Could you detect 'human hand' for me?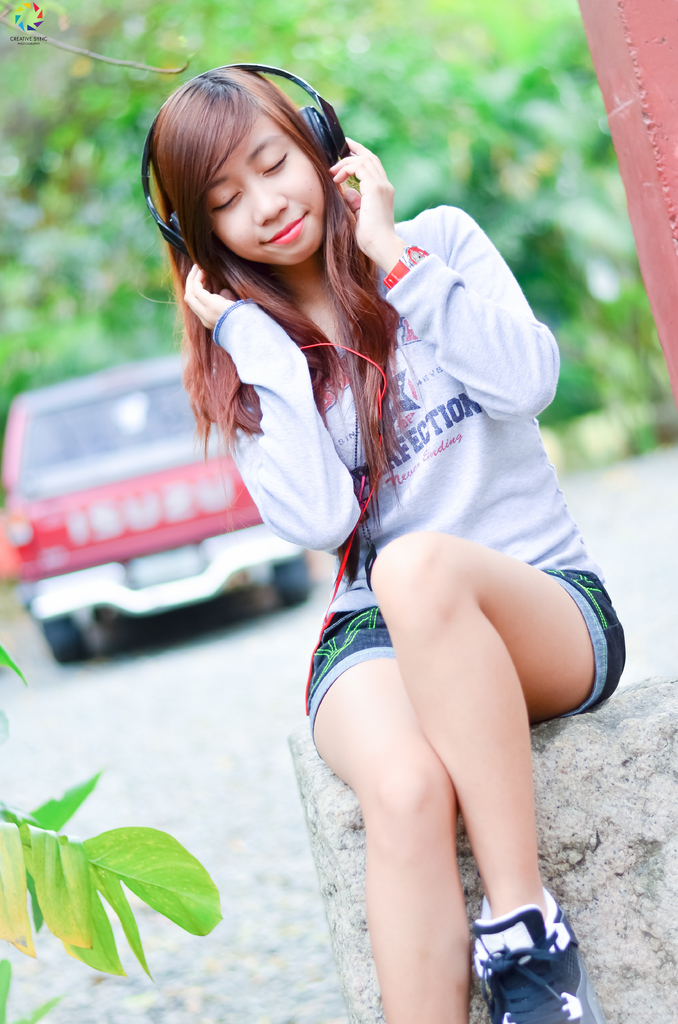
Detection result: (left=338, top=134, right=403, bottom=227).
